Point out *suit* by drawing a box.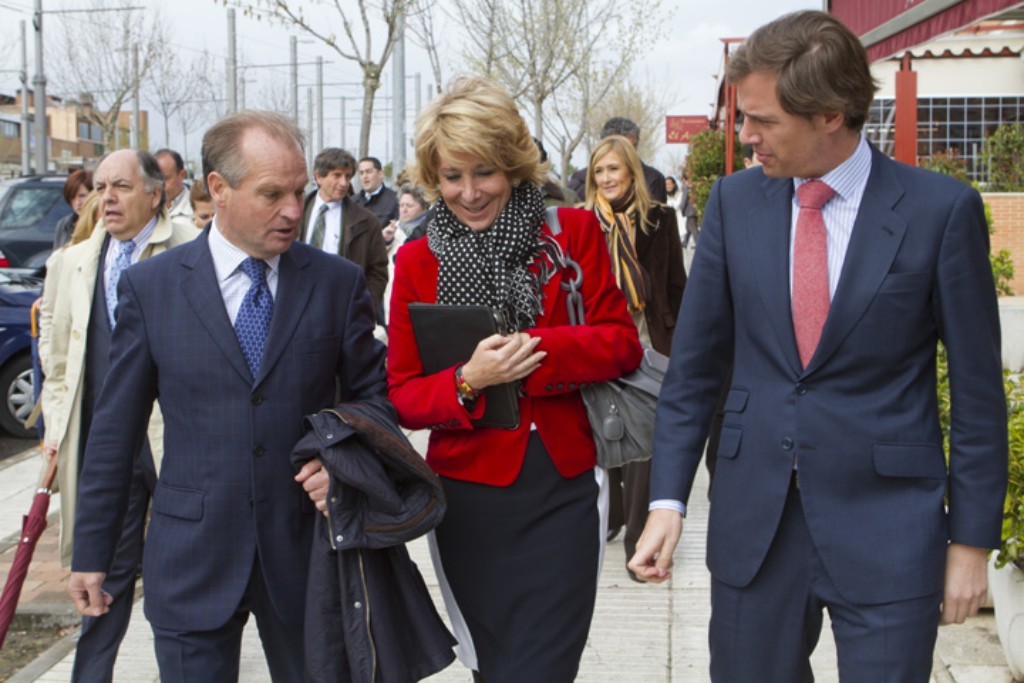
bbox=[66, 211, 397, 682].
